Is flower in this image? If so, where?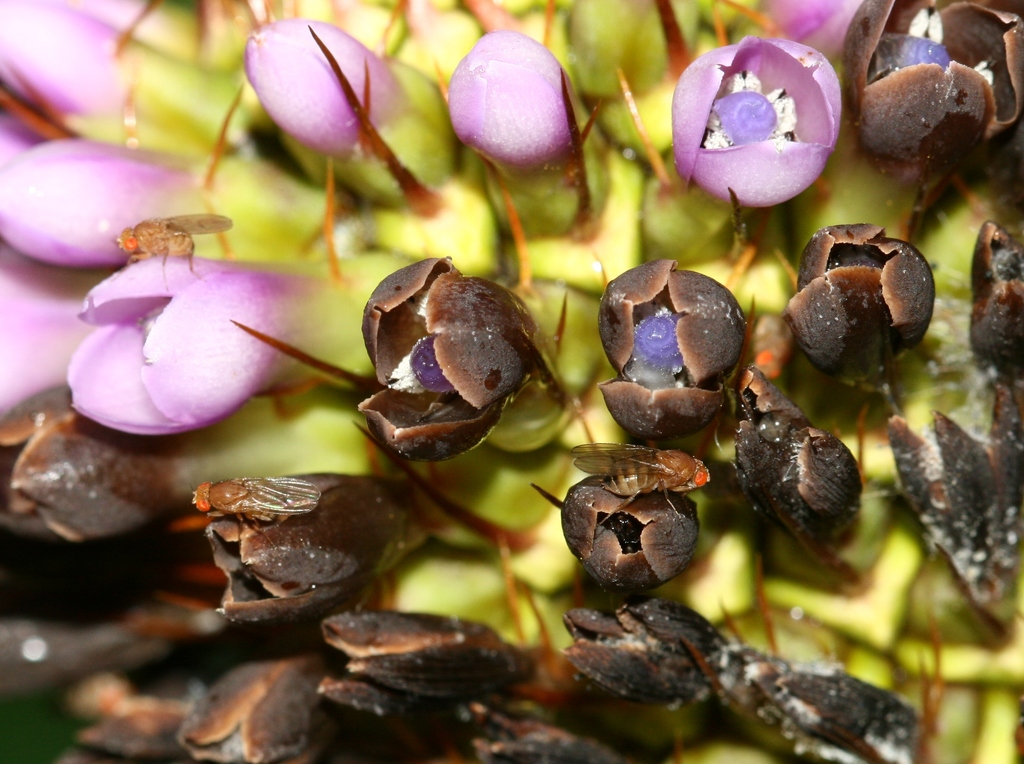
Yes, at <region>790, 223, 932, 383</region>.
